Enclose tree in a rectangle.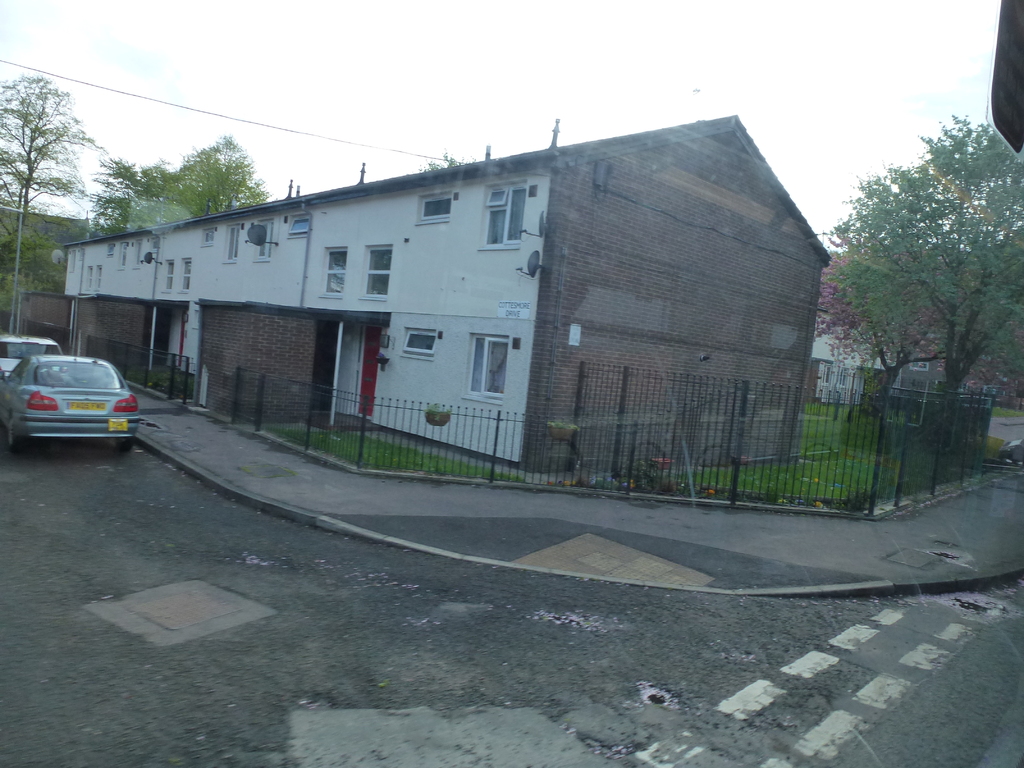
<box>840,113,1010,410</box>.
